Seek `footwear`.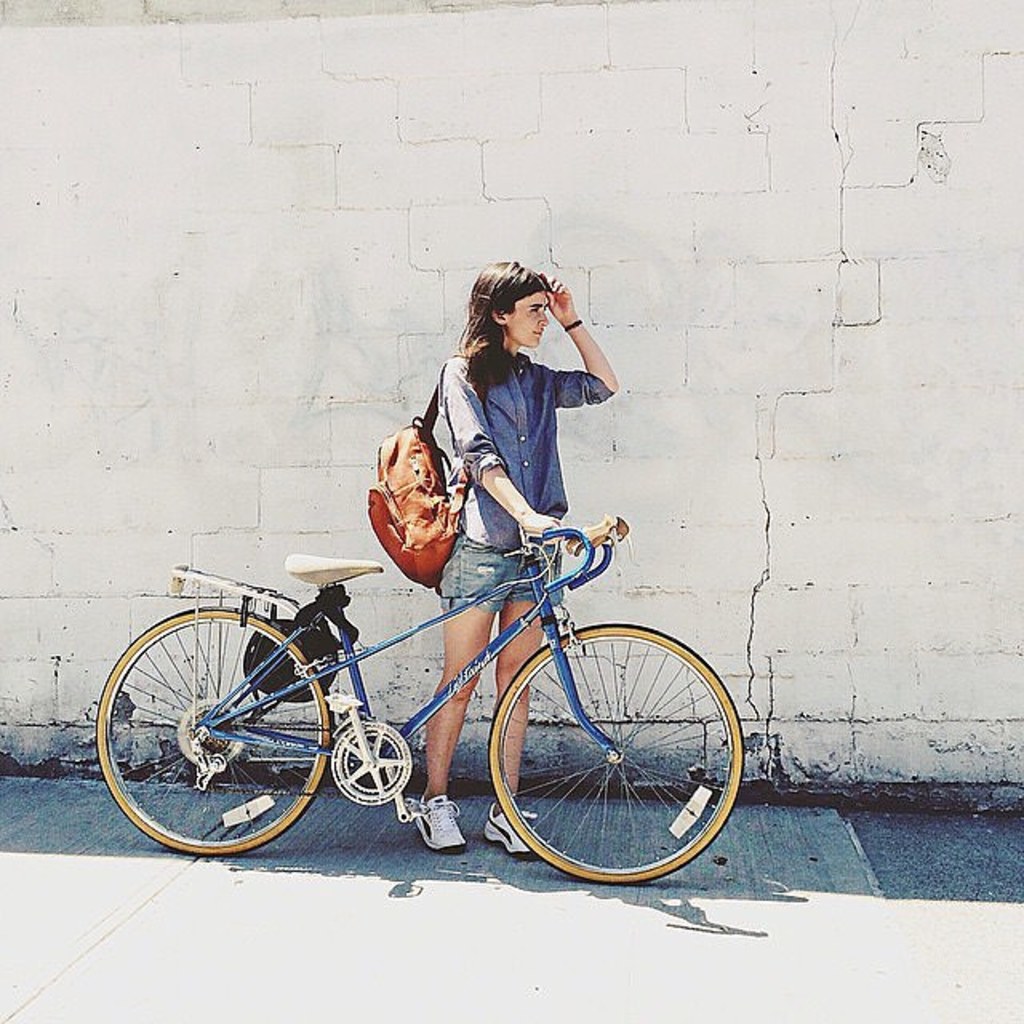
left=482, top=803, right=544, bottom=858.
